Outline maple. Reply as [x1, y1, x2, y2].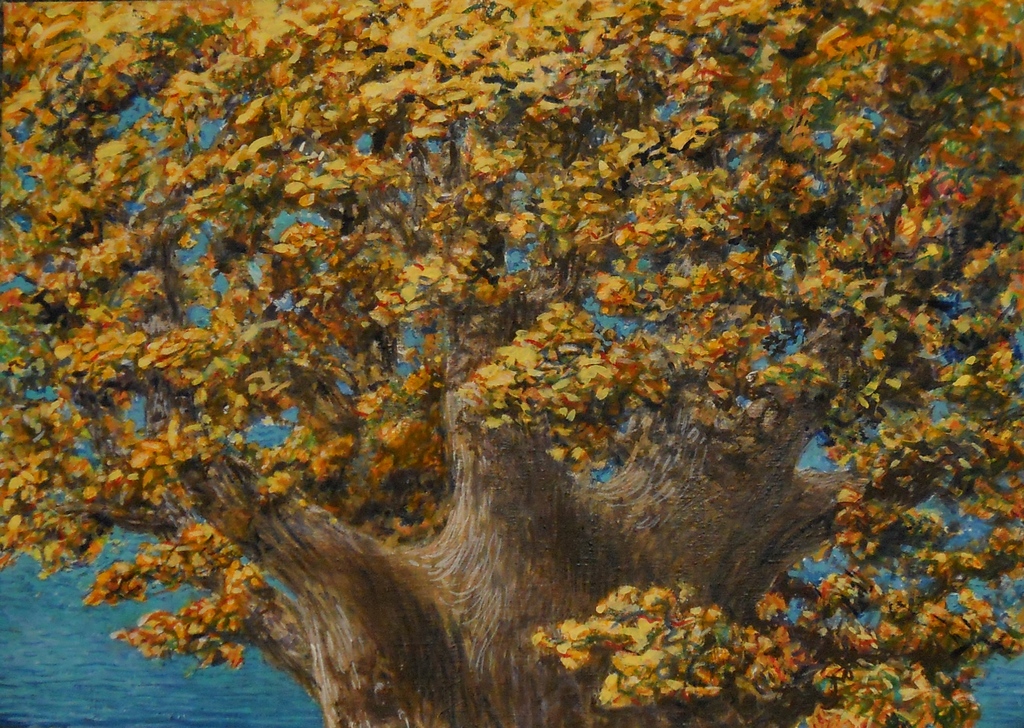
[0, 0, 1021, 727].
